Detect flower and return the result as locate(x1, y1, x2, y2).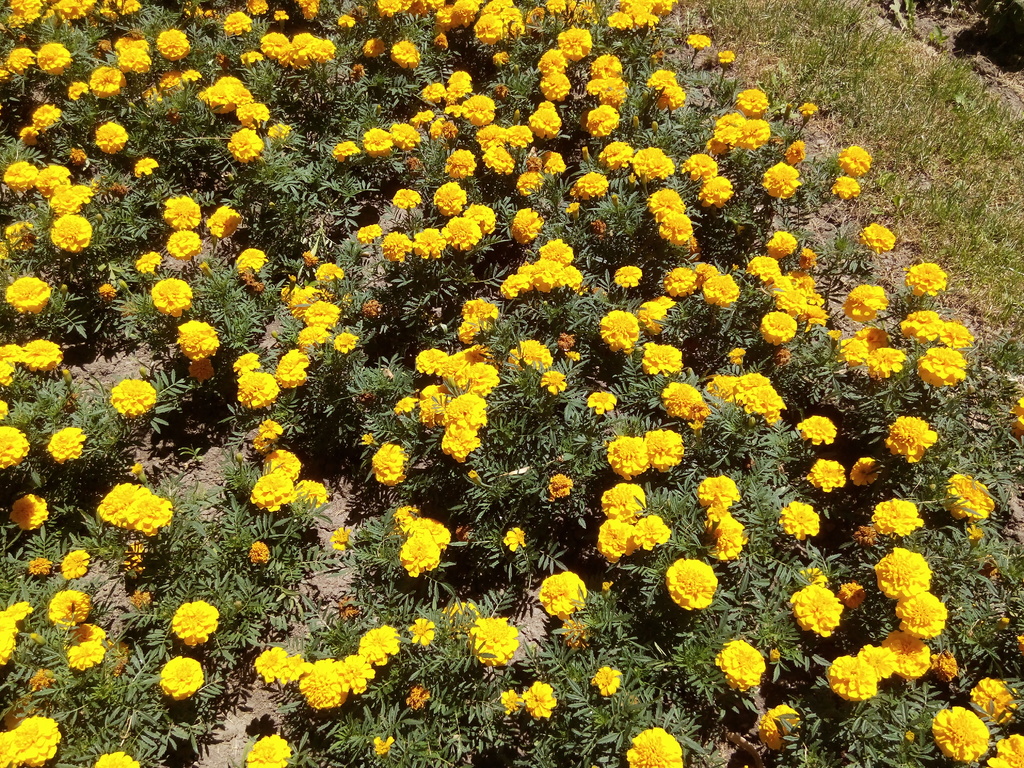
locate(763, 308, 799, 352).
